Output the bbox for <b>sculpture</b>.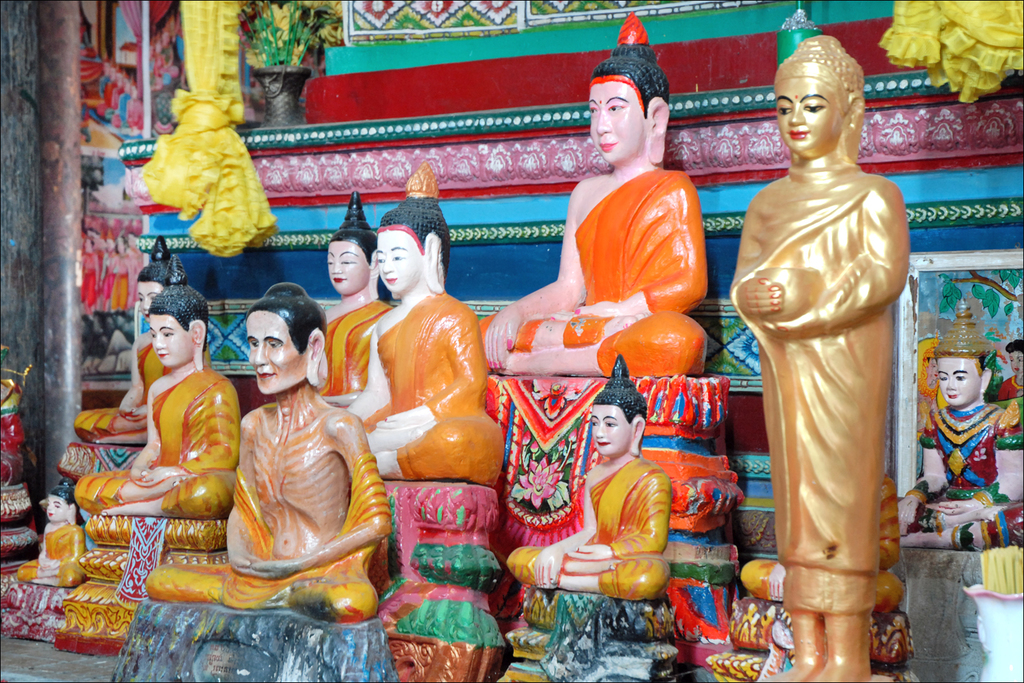
BBox(107, 281, 397, 682).
